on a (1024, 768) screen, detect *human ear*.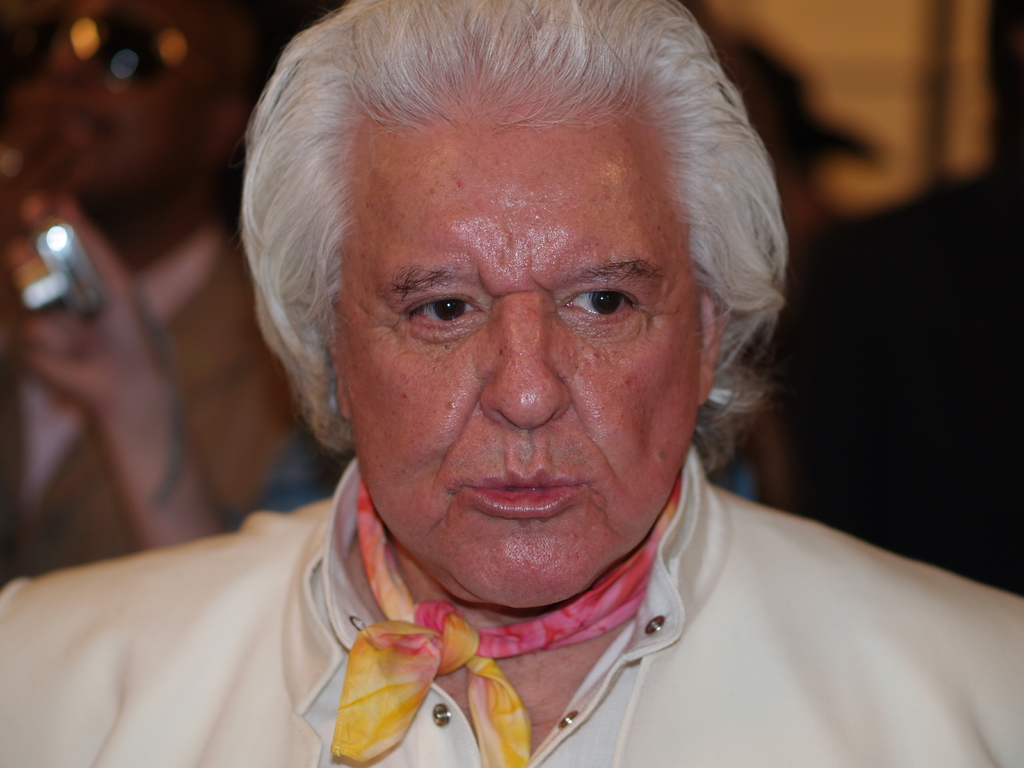
bbox=[698, 286, 725, 398].
